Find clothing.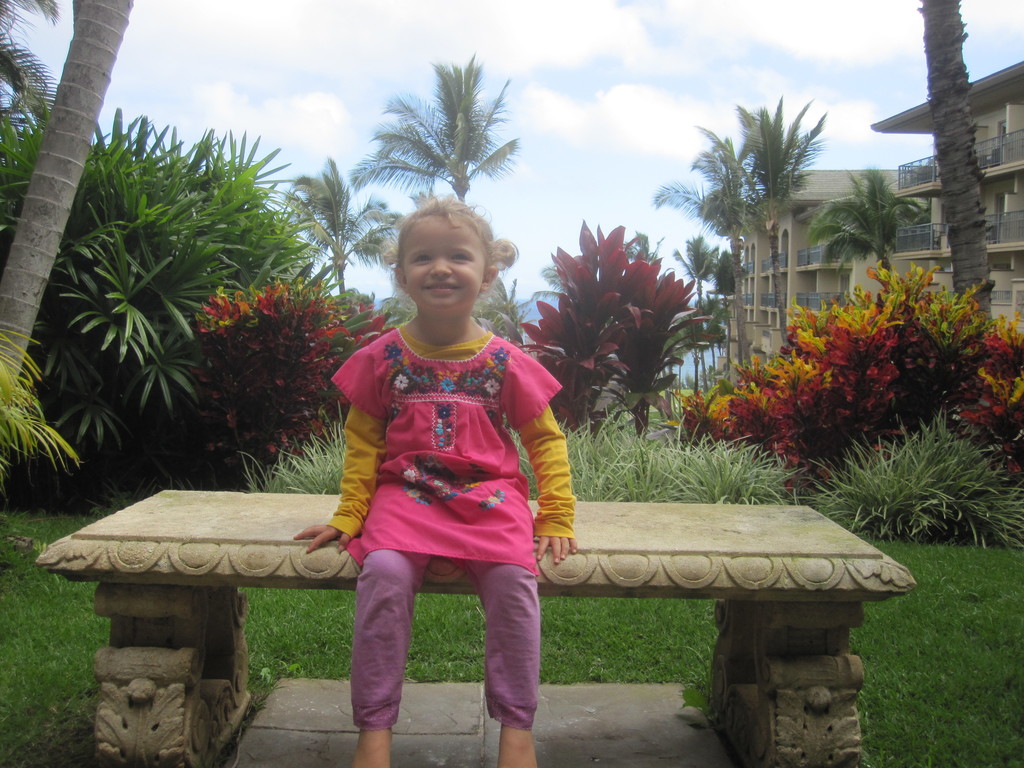
rect(332, 326, 560, 728).
